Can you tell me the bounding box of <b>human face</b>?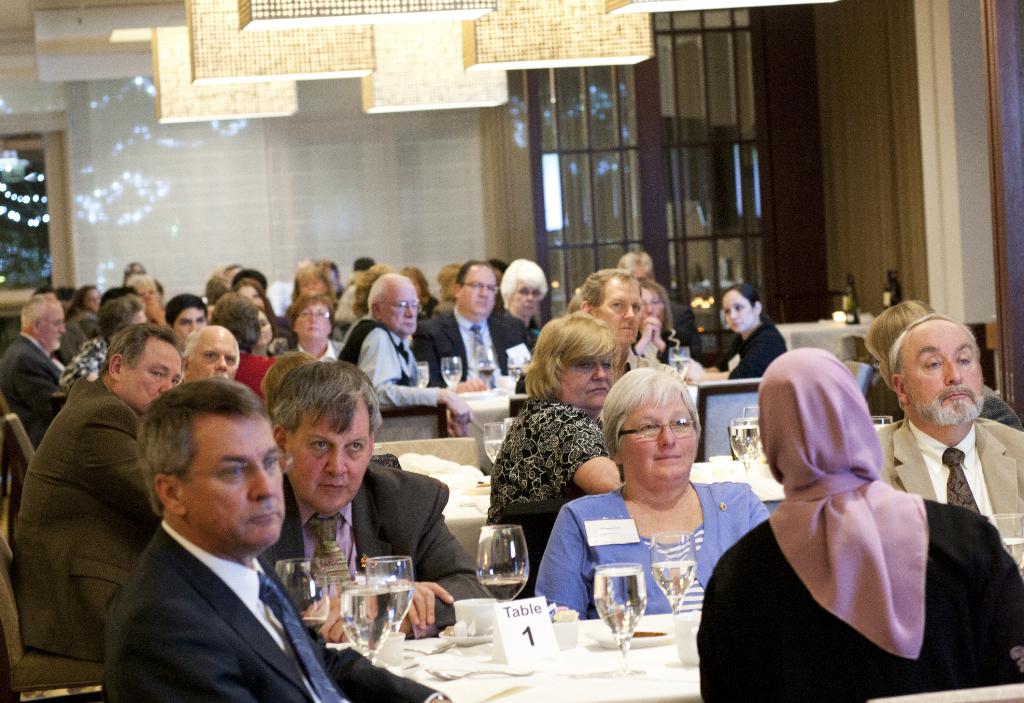
{"left": 305, "top": 279, "right": 338, "bottom": 288}.
